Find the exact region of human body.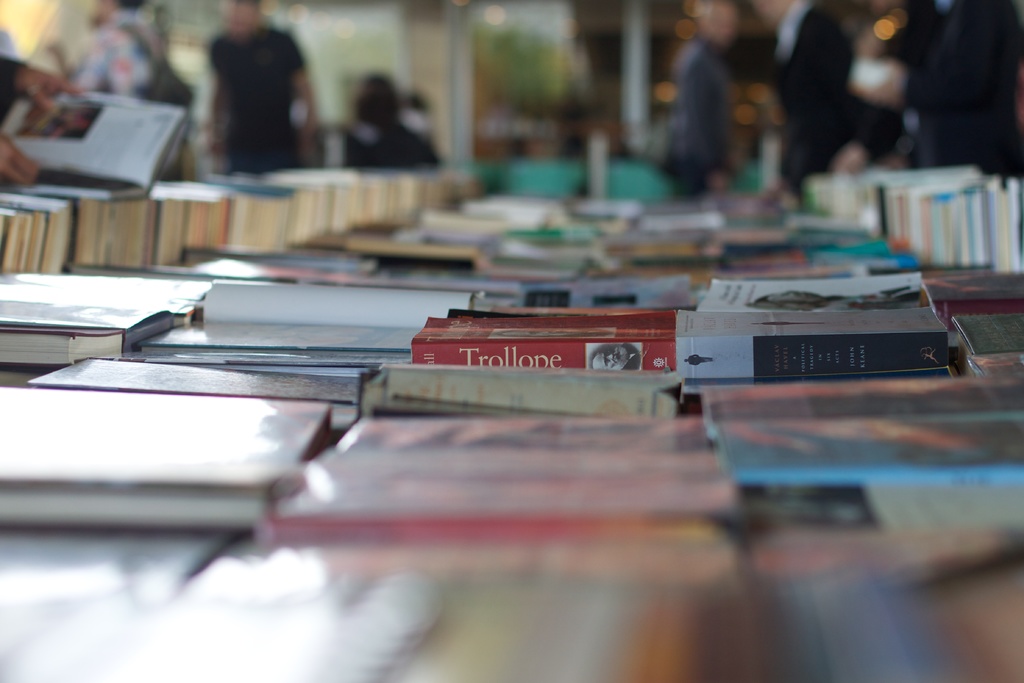
Exact region: (x1=66, y1=0, x2=161, y2=96).
